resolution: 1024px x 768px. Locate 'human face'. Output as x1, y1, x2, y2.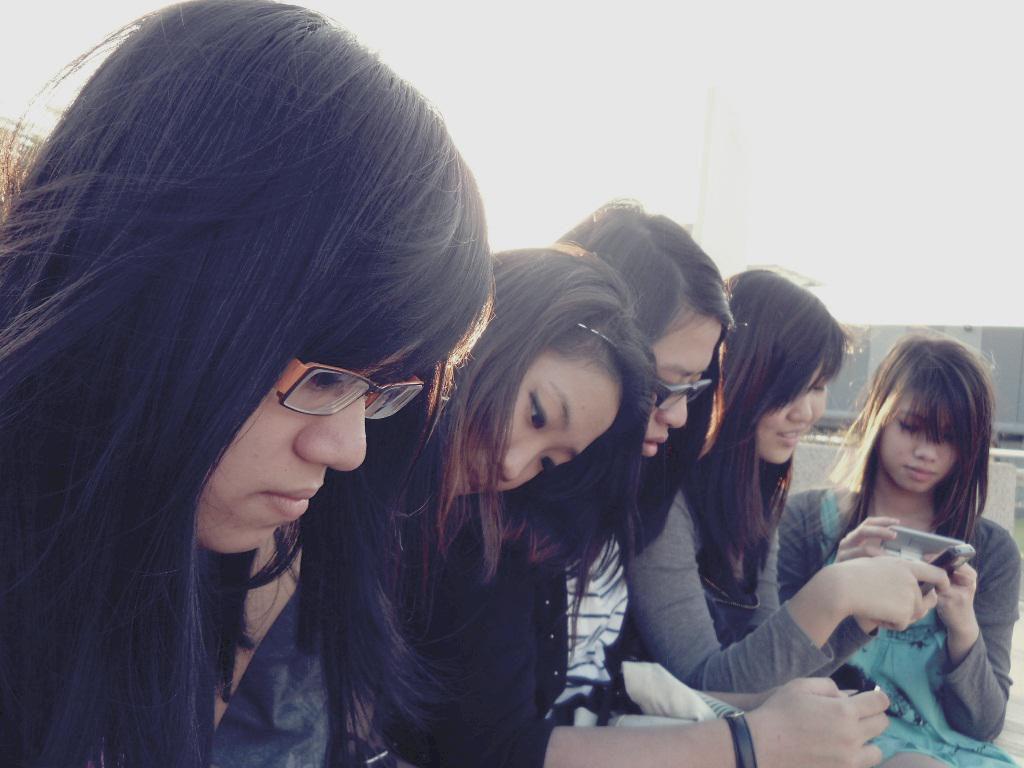
880, 388, 961, 496.
